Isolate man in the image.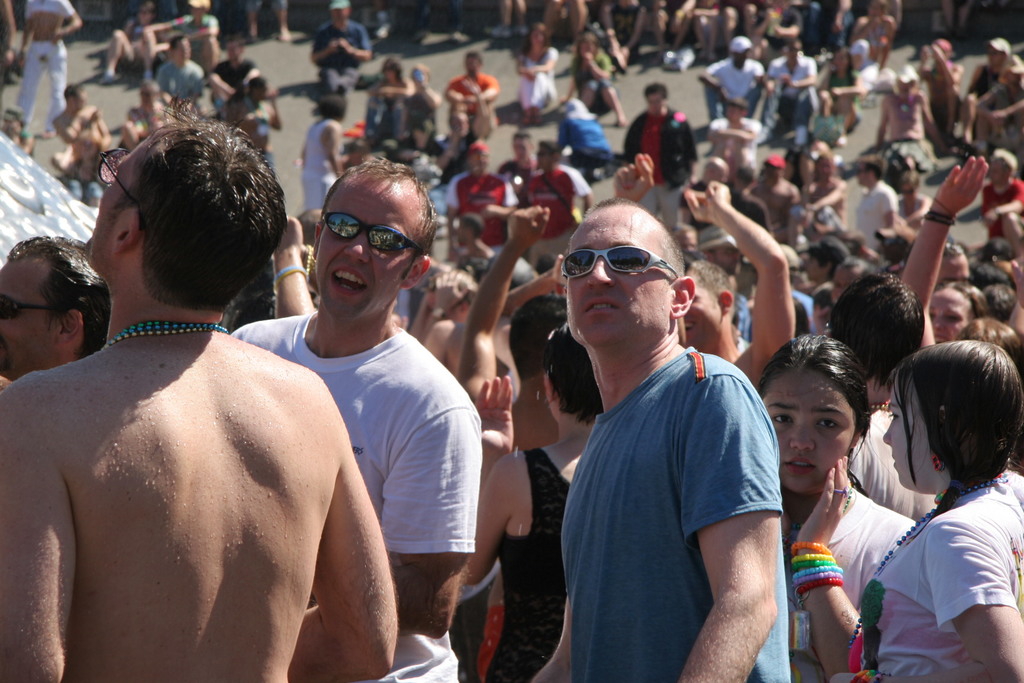
Isolated region: rect(522, 202, 781, 682).
